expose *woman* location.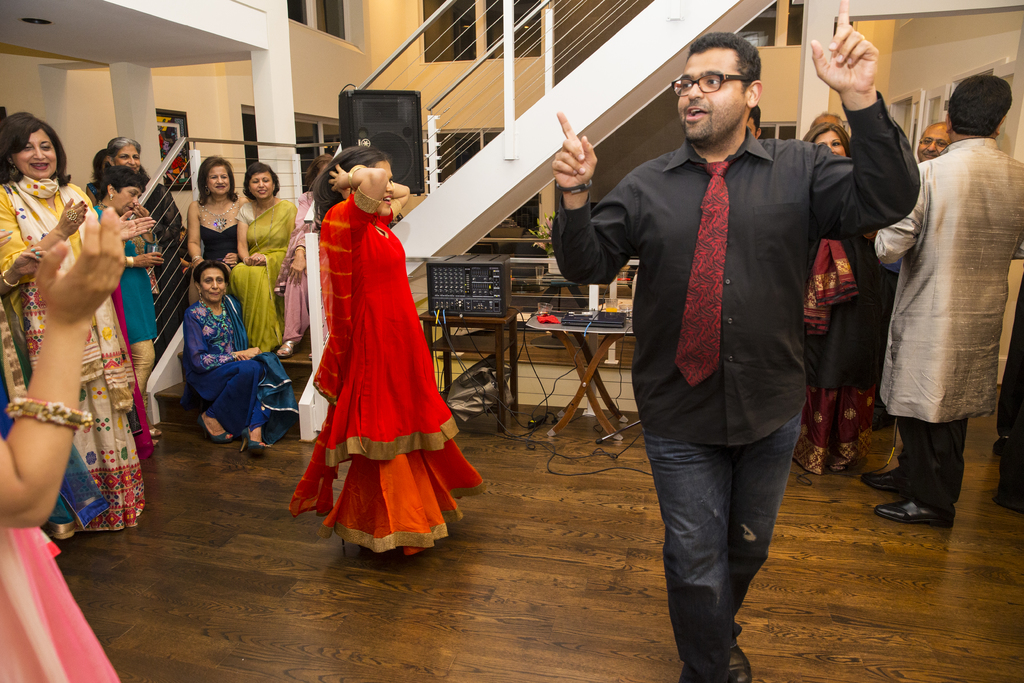
Exposed at 184,148,243,306.
